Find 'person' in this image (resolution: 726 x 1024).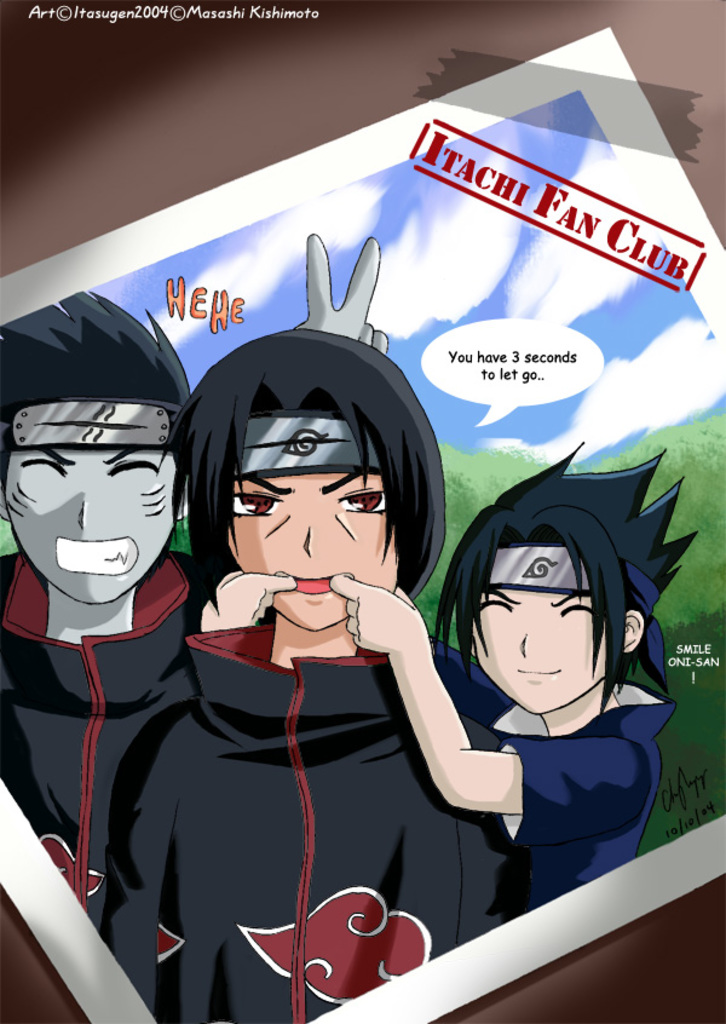
box=[328, 438, 699, 917].
